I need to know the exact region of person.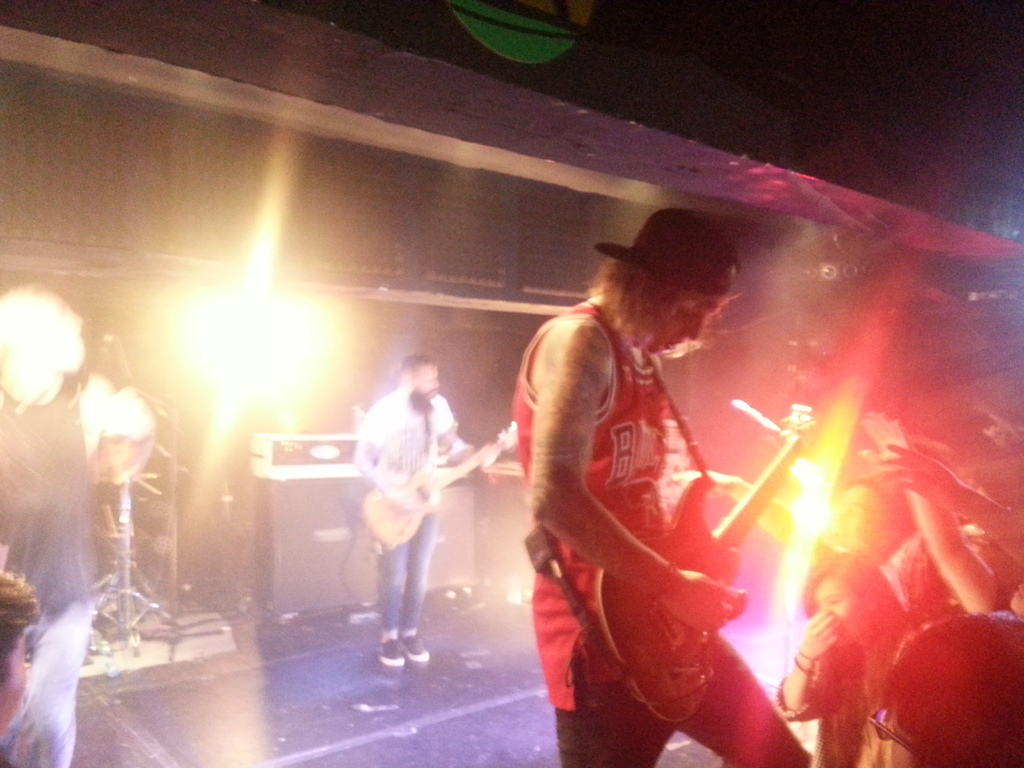
Region: bbox(522, 186, 789, 757).
